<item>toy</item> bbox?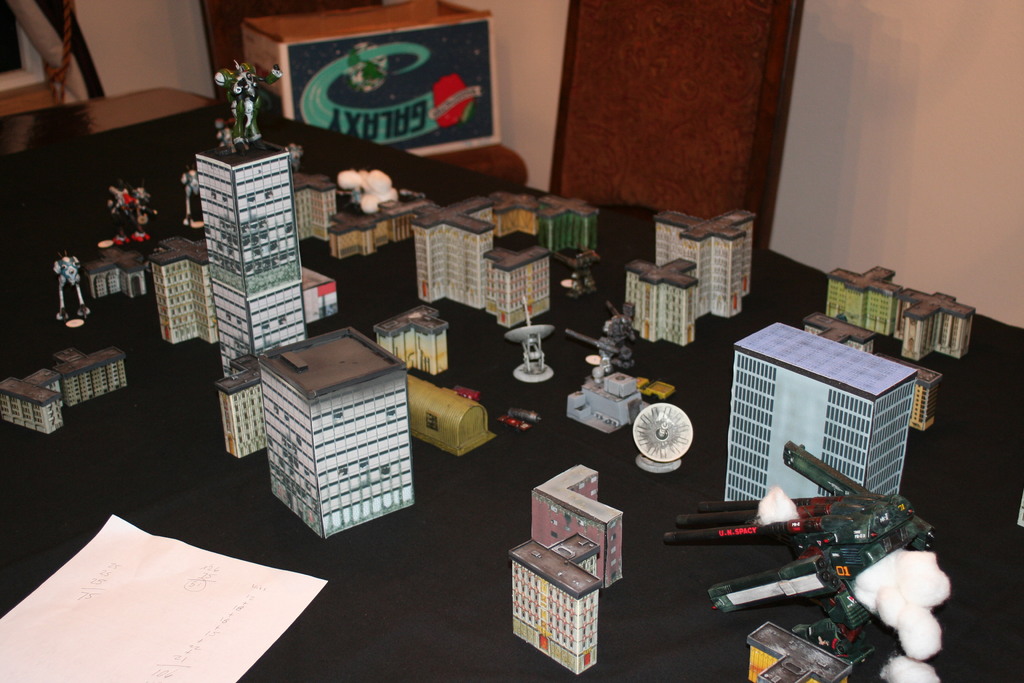
(895,283,985,359)
